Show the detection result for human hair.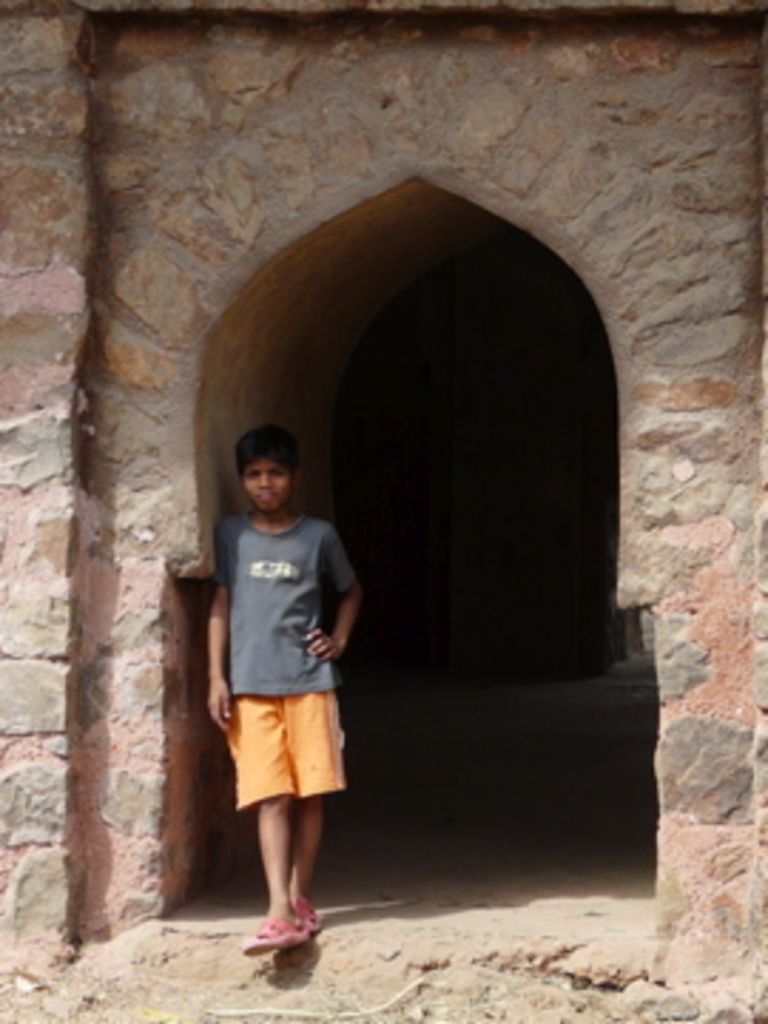
<bbox>228, 418, 310, 506</bbox>.
